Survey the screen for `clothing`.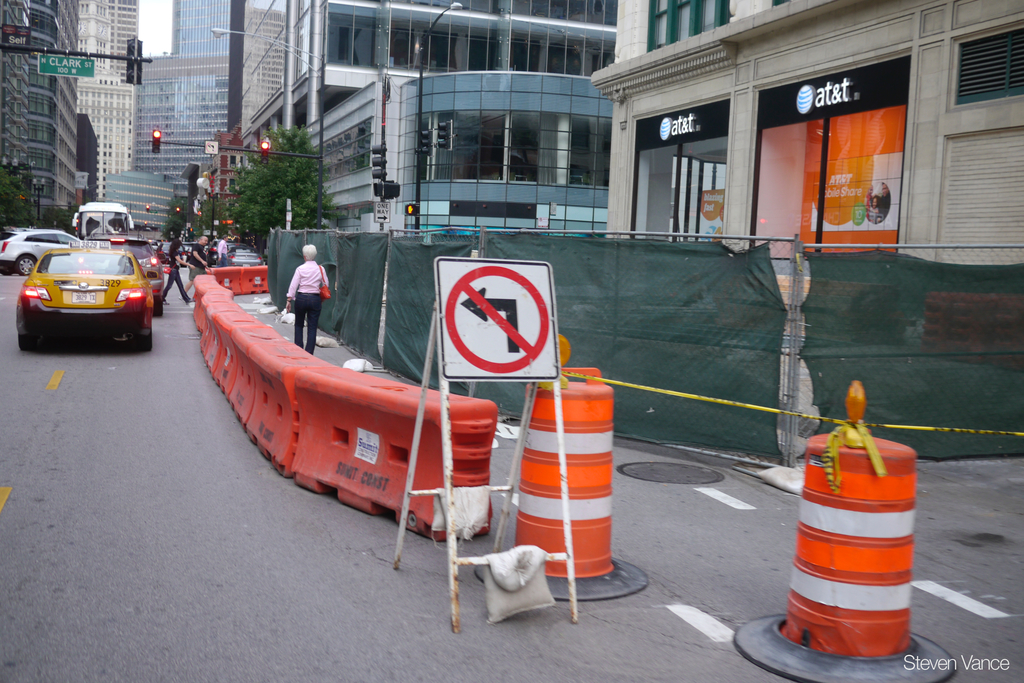
Survey found: (882, 191, 892, 217).
